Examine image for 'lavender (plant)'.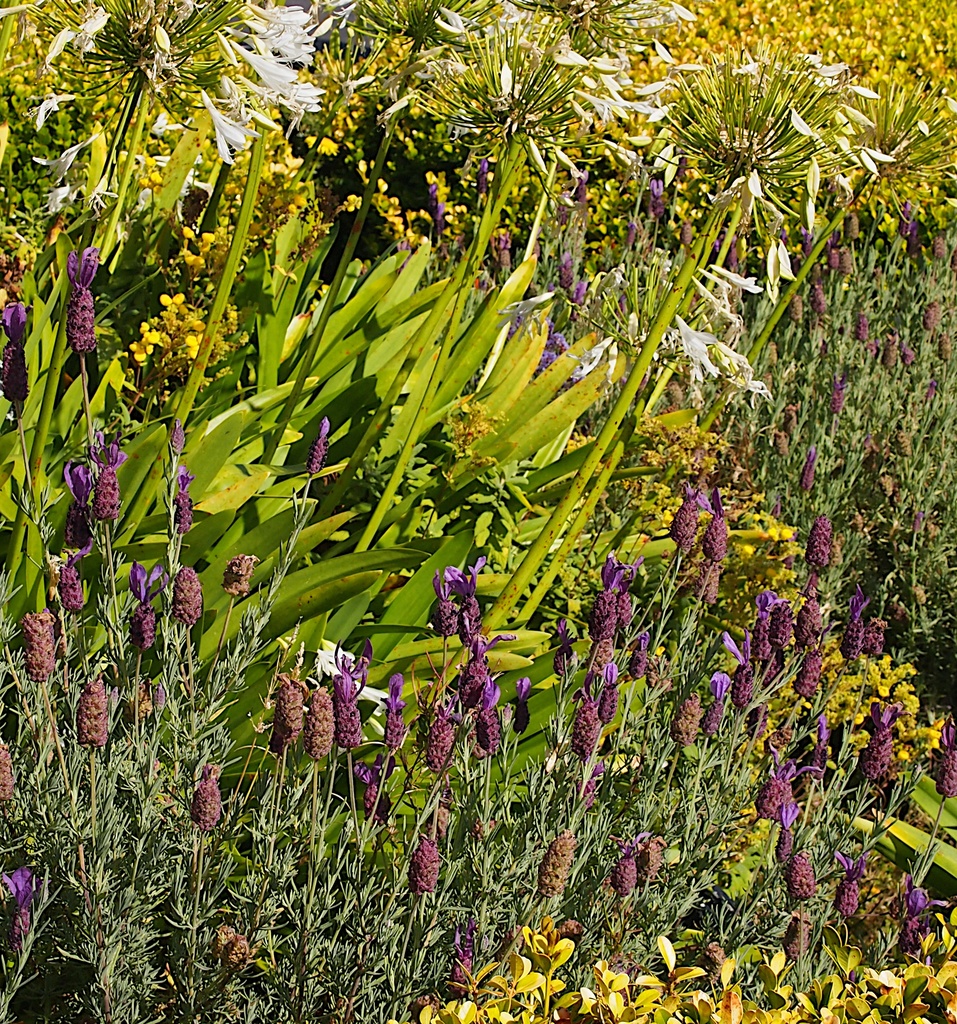
Examination result: {"left": 810, "top": 511, "right": 832, "bottom": 570}.
